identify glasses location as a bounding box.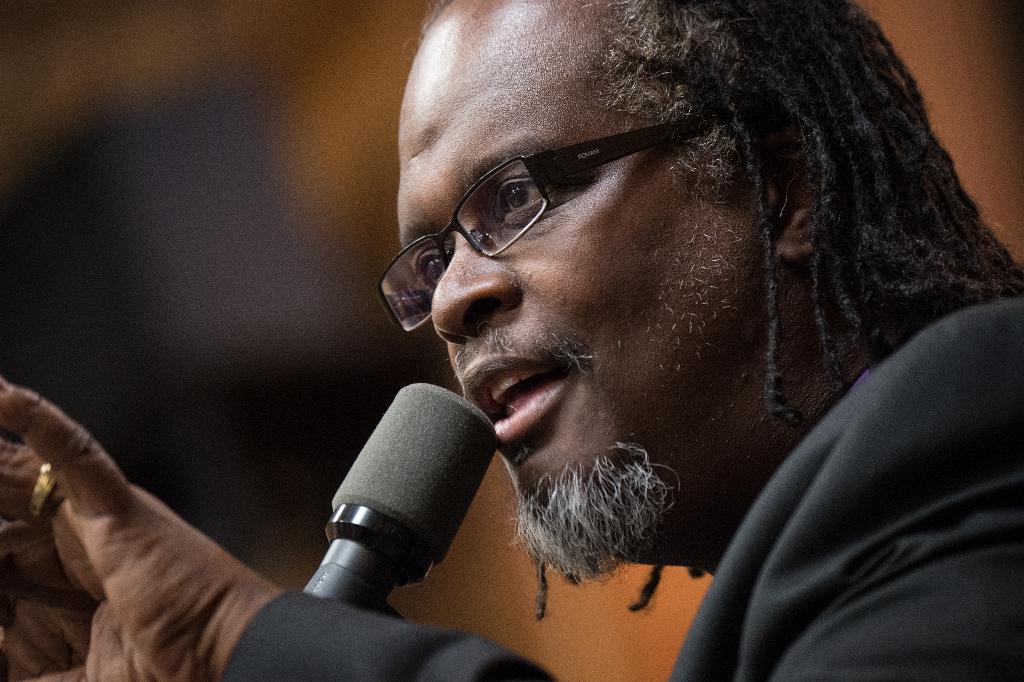
[left=390, top=128, right=783, bottom=306].
